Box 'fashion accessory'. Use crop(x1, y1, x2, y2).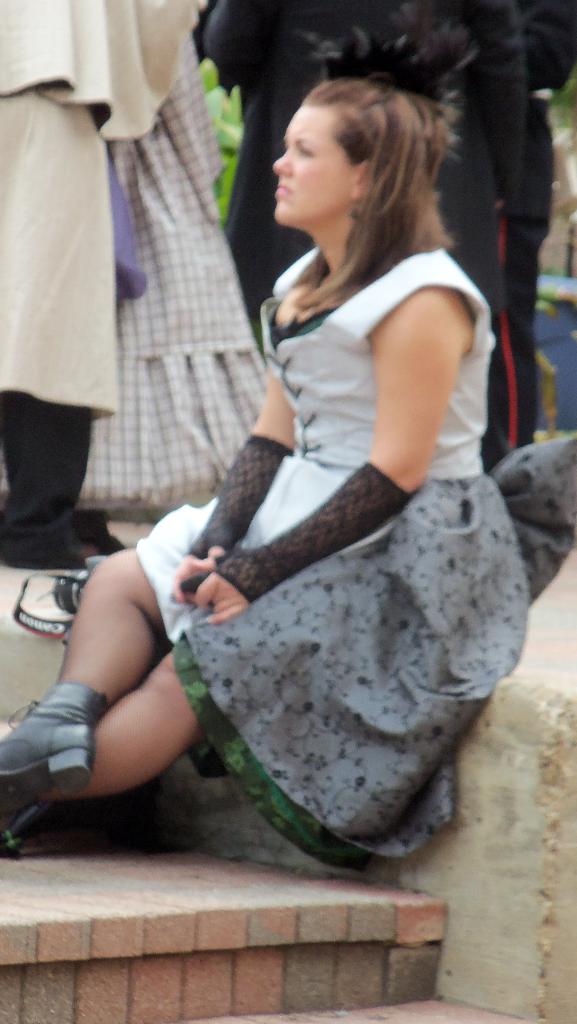
crop(0, 678, 113, 795).
